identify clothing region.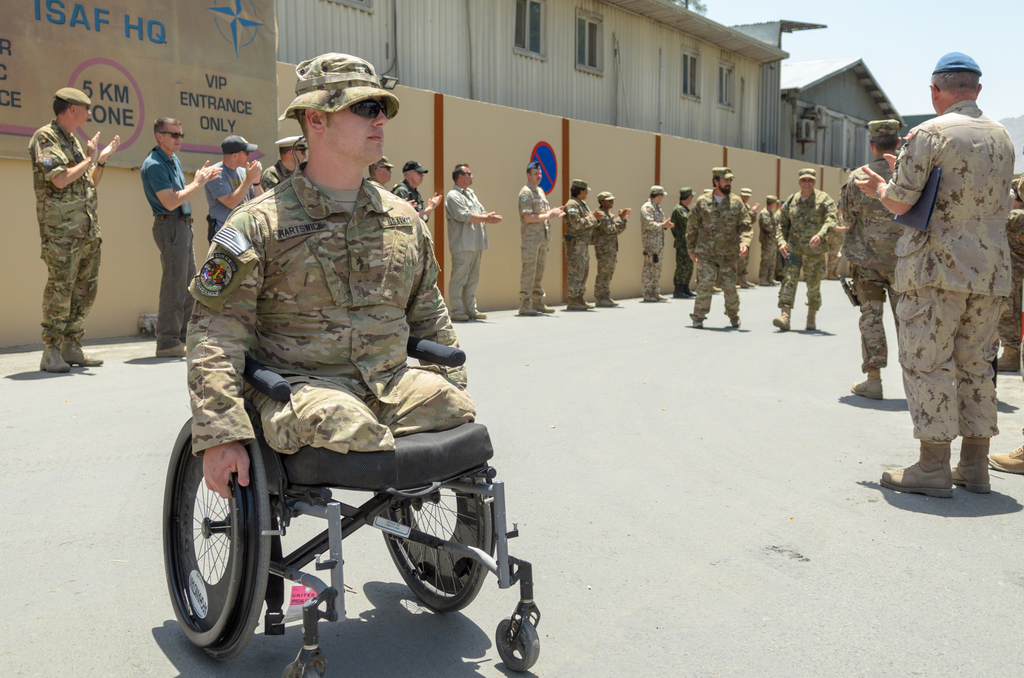
Region: detection(772, 188, 835, 310).
